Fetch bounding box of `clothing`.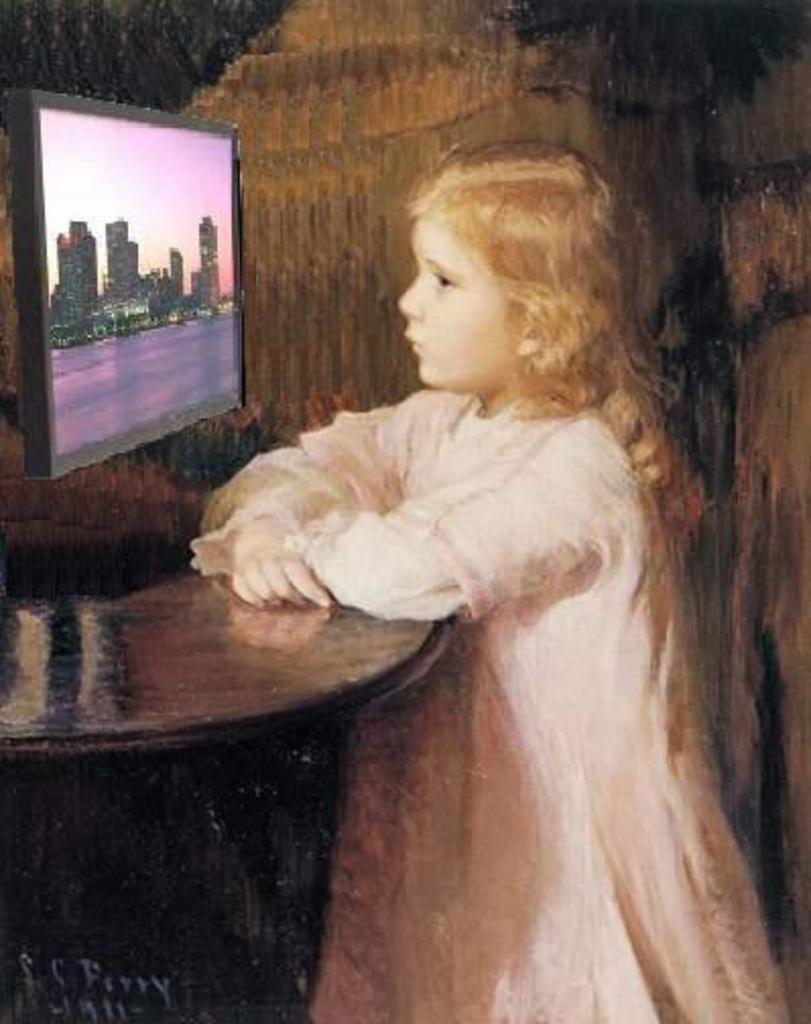
Bbox: <bbox>183, 384, 778, 1022</bbox>.
